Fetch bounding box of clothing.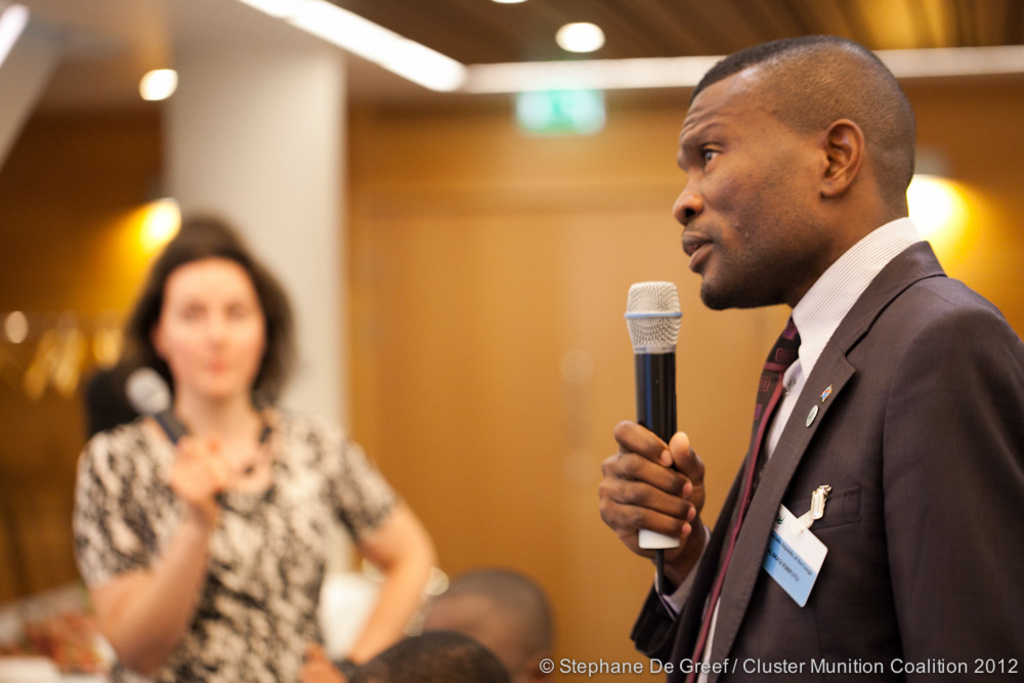
Bbox: [631, 218, 1023, 682].
